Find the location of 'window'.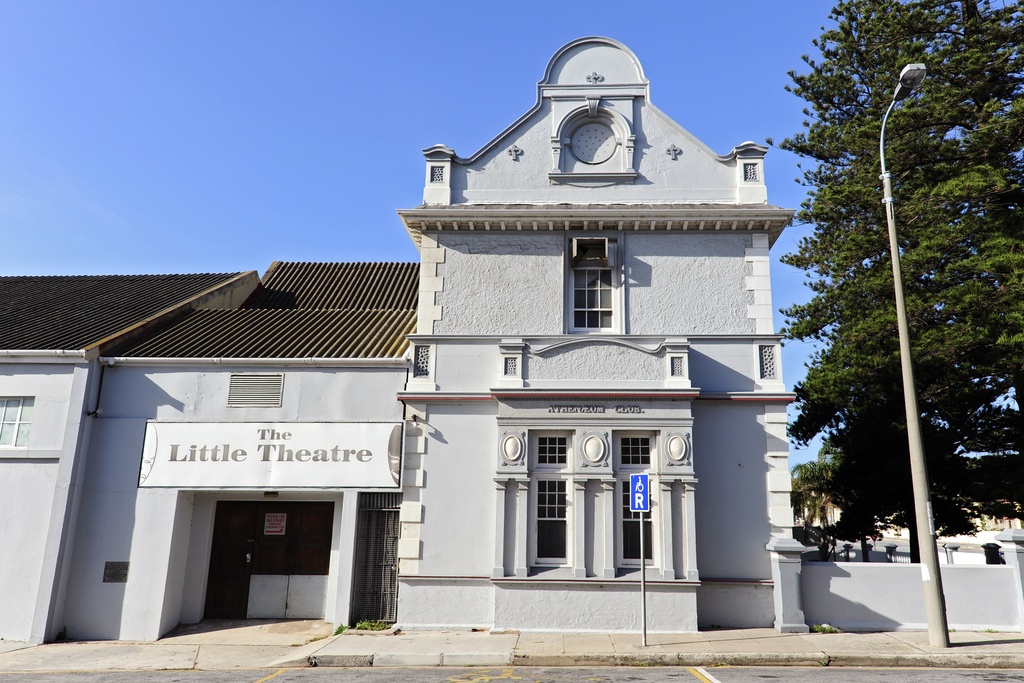
Location: 619:431:657:567.
